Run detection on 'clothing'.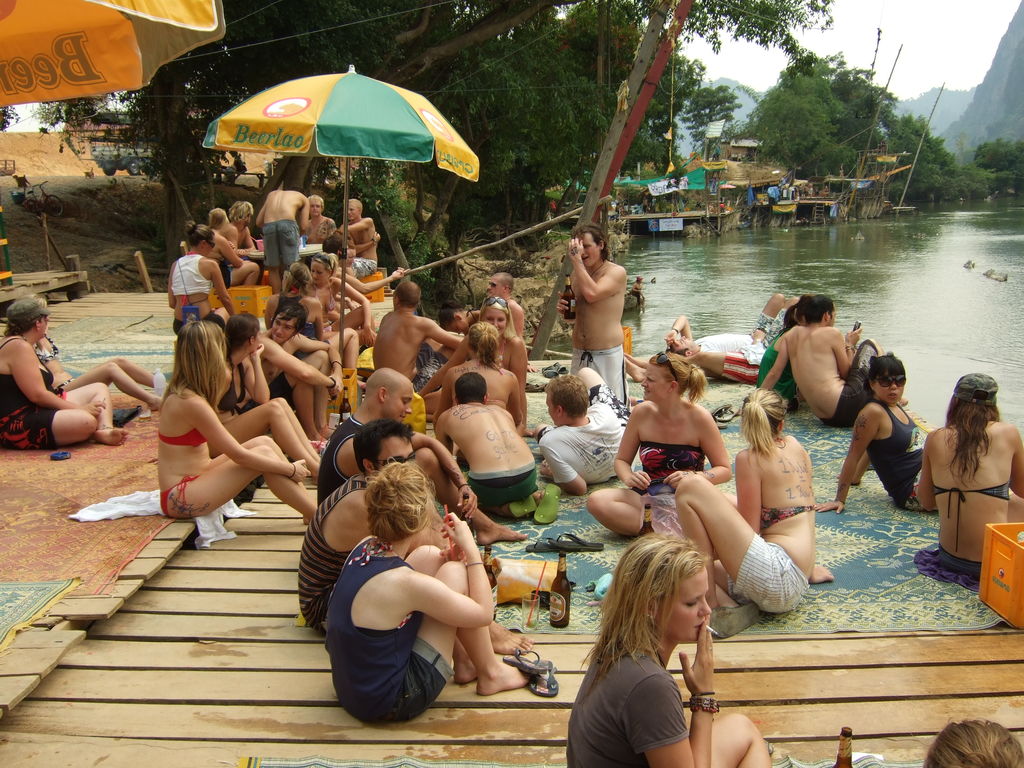
Result: left=759, top=188, right=781, bottom=205.
